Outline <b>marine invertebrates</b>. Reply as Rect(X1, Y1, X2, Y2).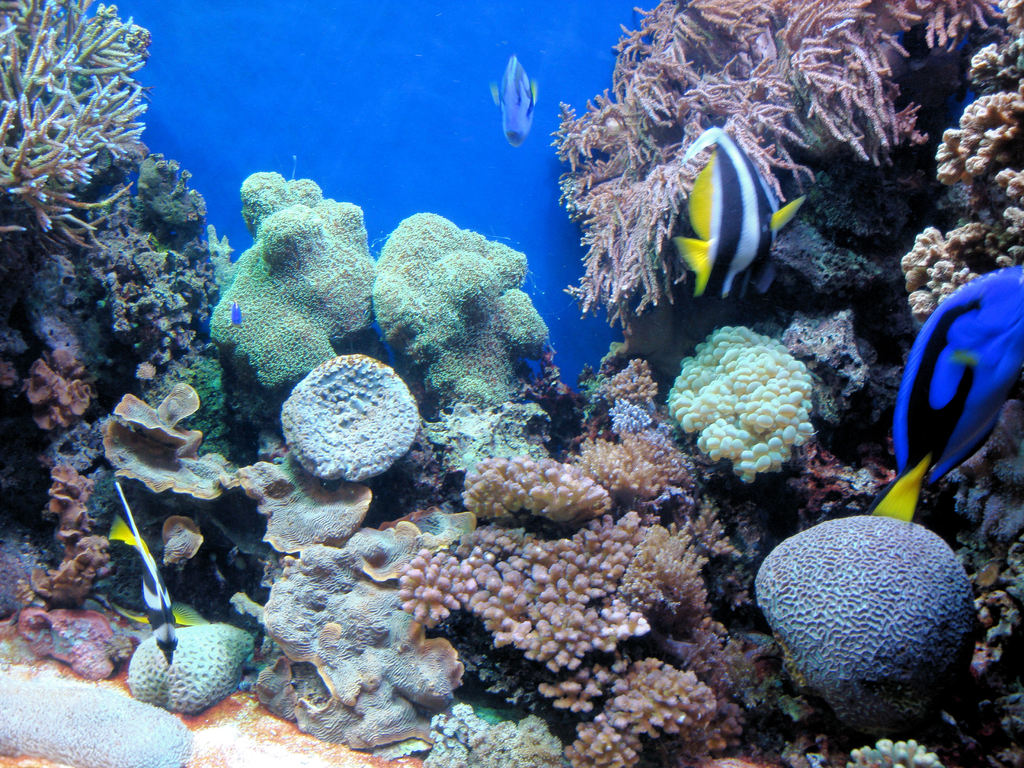
Rect(22, 459, 125, 616).
